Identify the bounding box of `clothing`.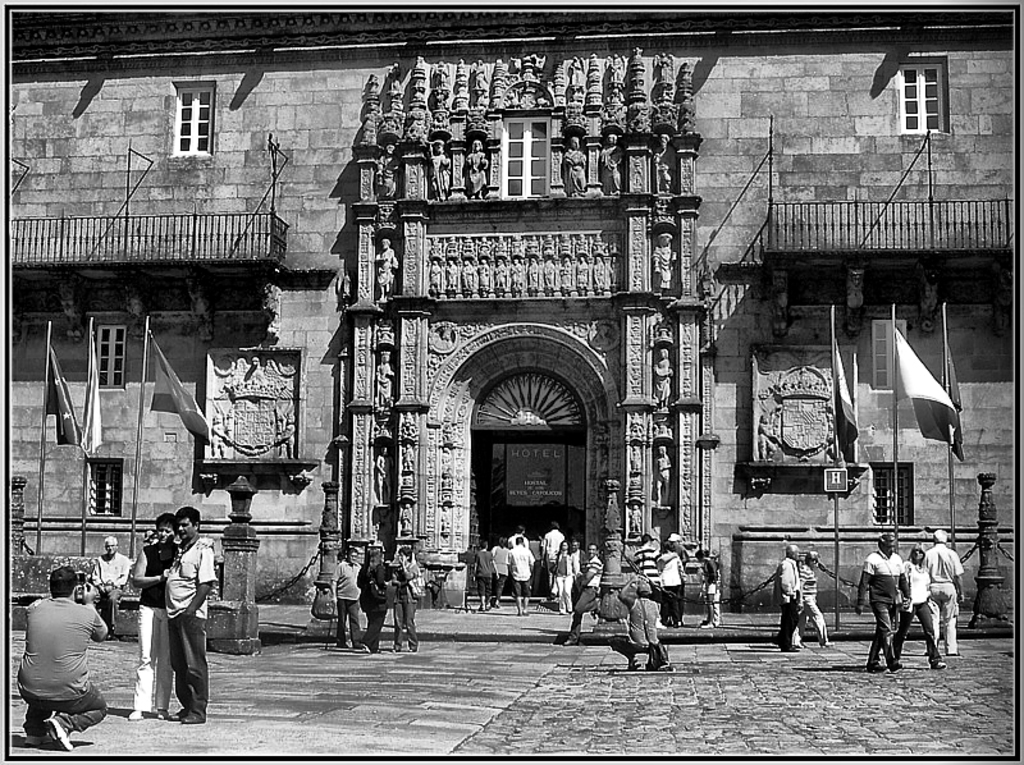
pyautogui.locateOnScreen(553, 550, 575, 614).
